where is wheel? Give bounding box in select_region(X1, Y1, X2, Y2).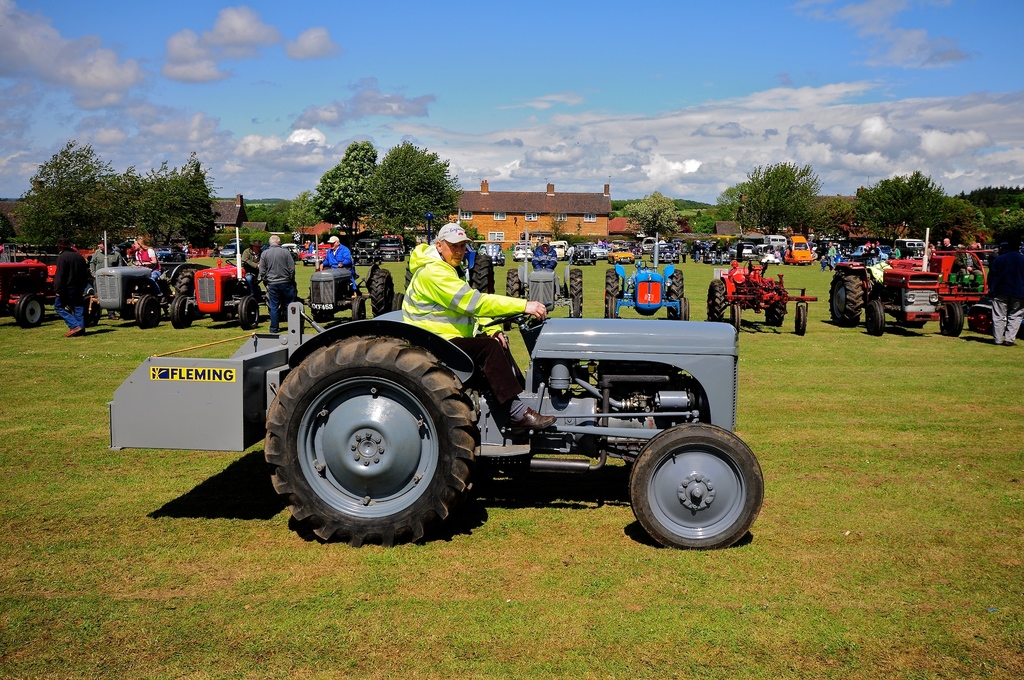
select_region(741, 255, 765, 273).
